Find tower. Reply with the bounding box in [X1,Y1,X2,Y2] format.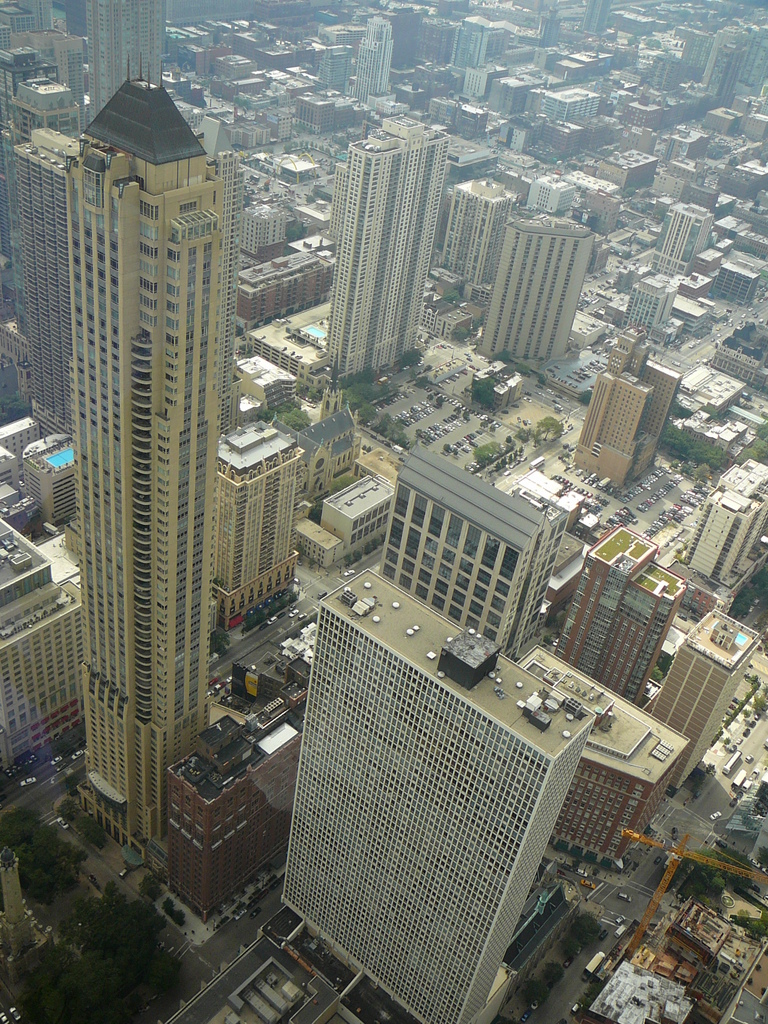
[3,127,82,451].
